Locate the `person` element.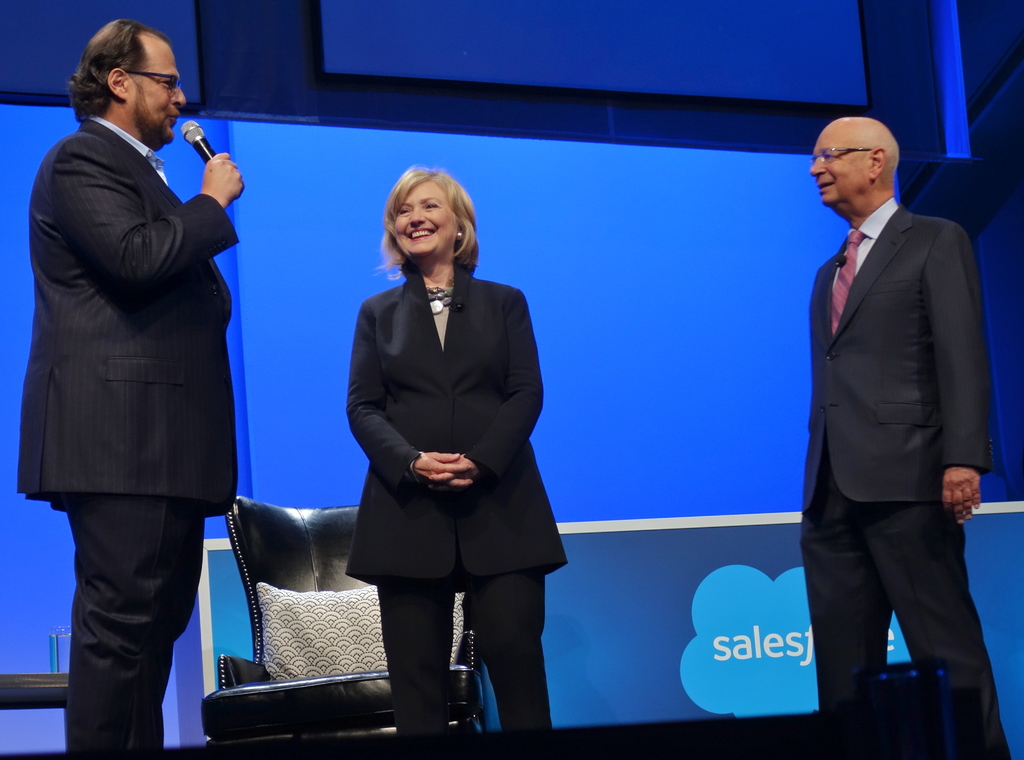
Element bbox: locate(302, 127, 579, 744).
